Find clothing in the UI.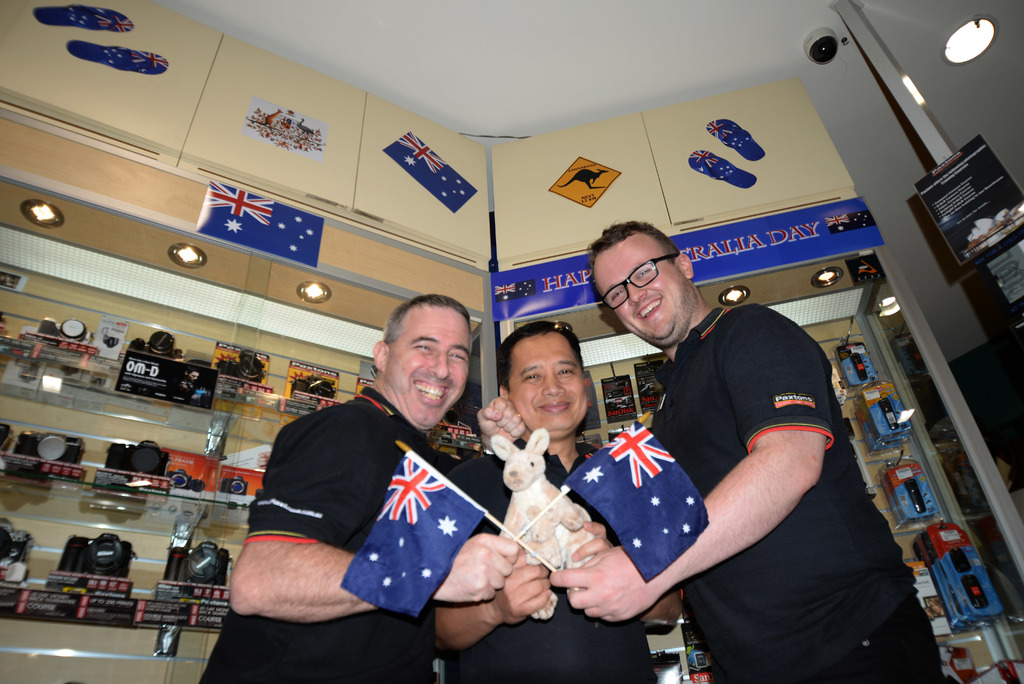
UI element at Rect(237, 355, 520, 669).
